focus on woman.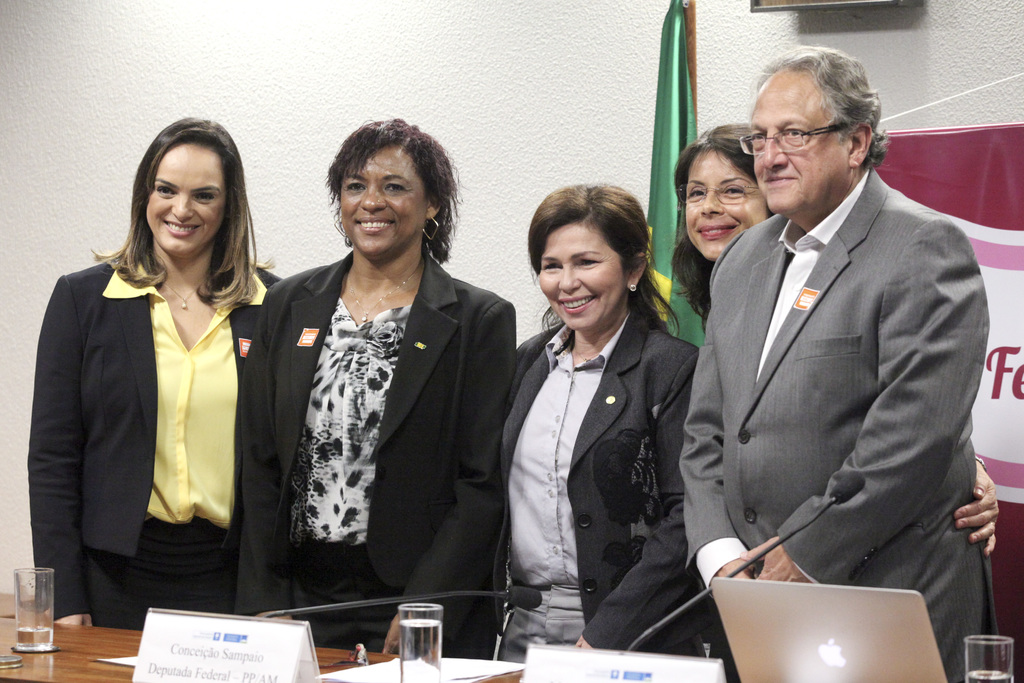
Focused at (495, 179, 717, 664).
